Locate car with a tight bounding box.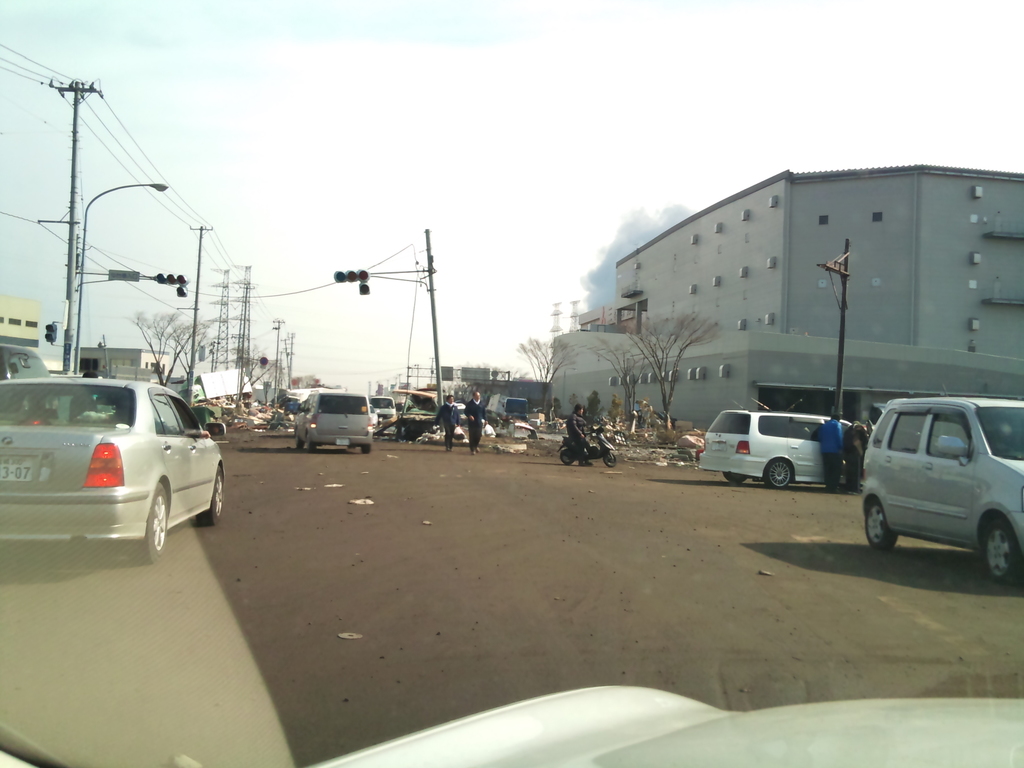
{"x1": 858, "y1": 394, "x2": 1023, "y2": 580}.
